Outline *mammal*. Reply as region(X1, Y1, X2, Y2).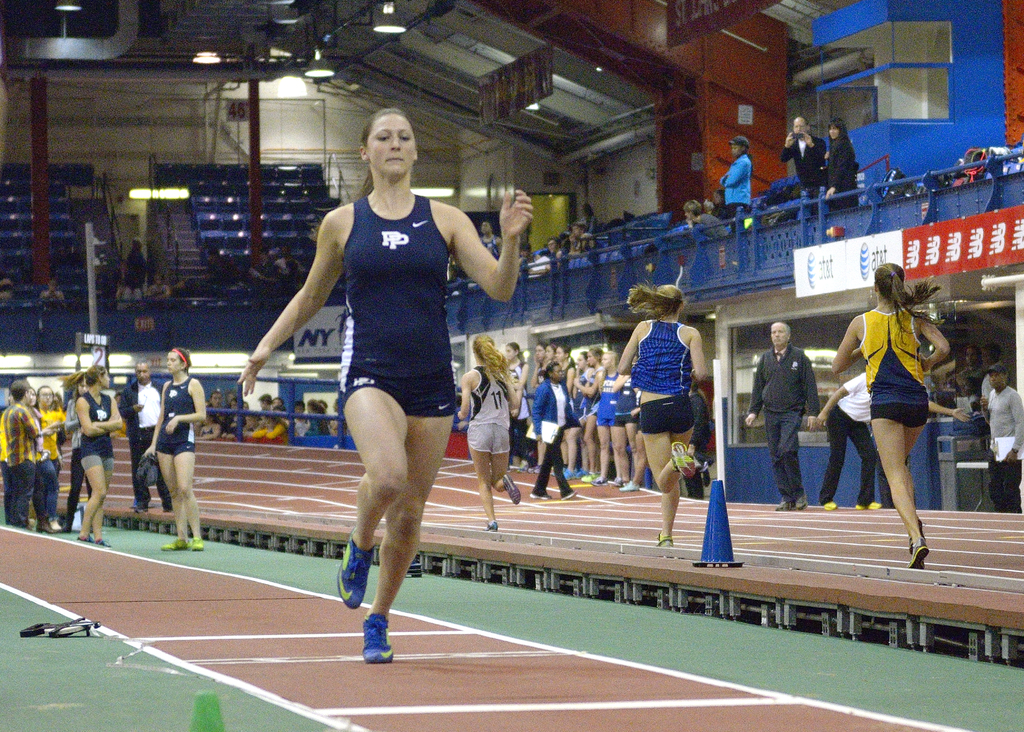
region(712, 187, 727, 218).
